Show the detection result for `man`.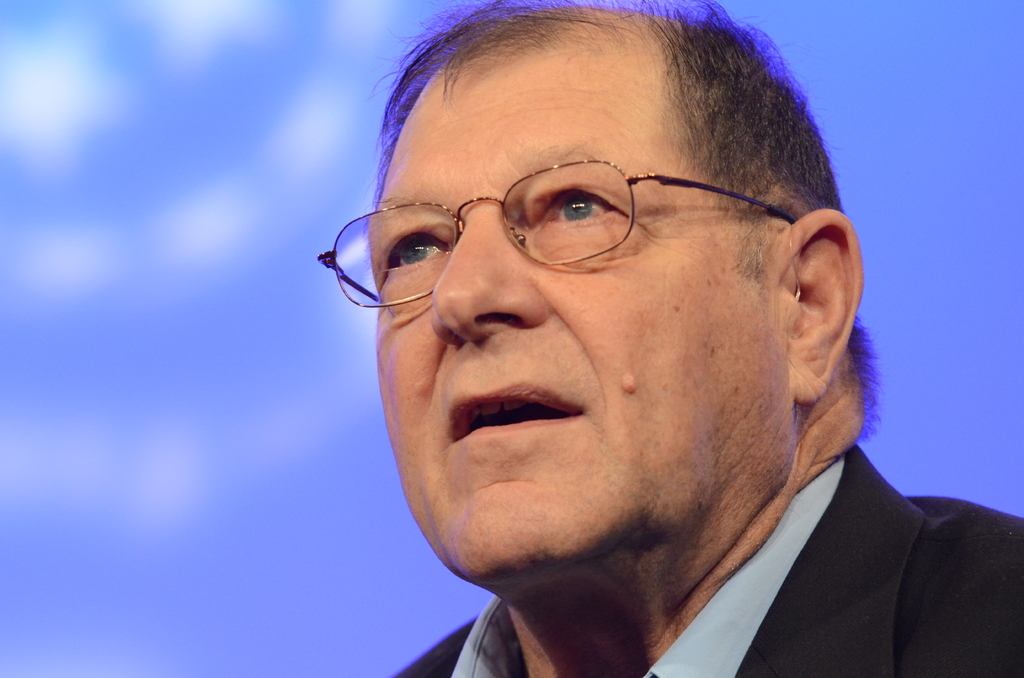
crop(337, 0, 1023, 677).
